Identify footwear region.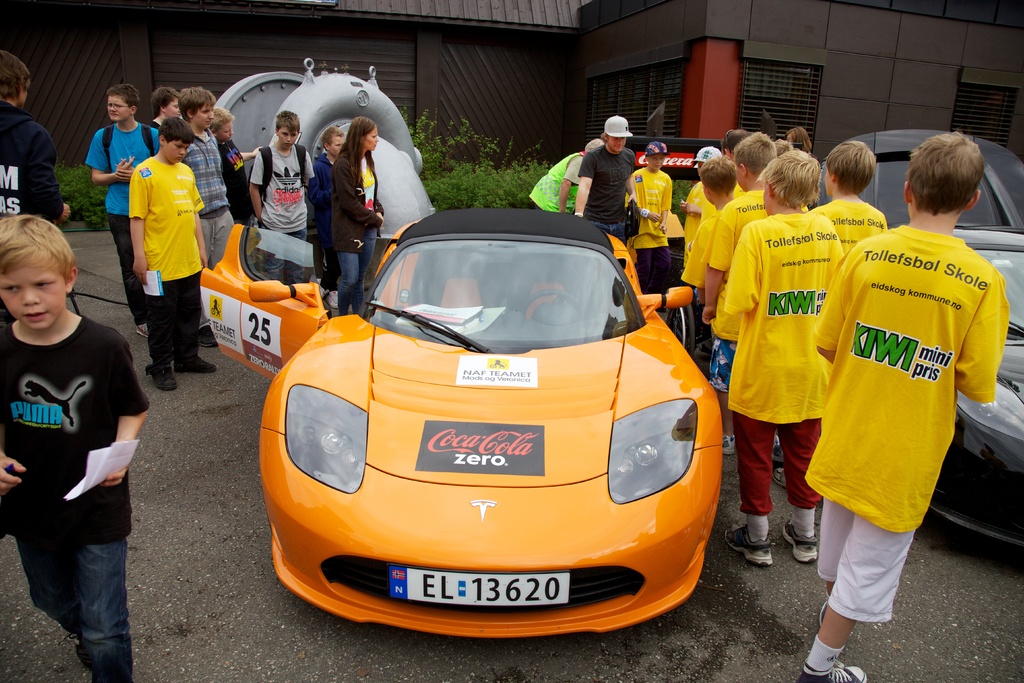
Region: crop(147, 360, 177, 393).
